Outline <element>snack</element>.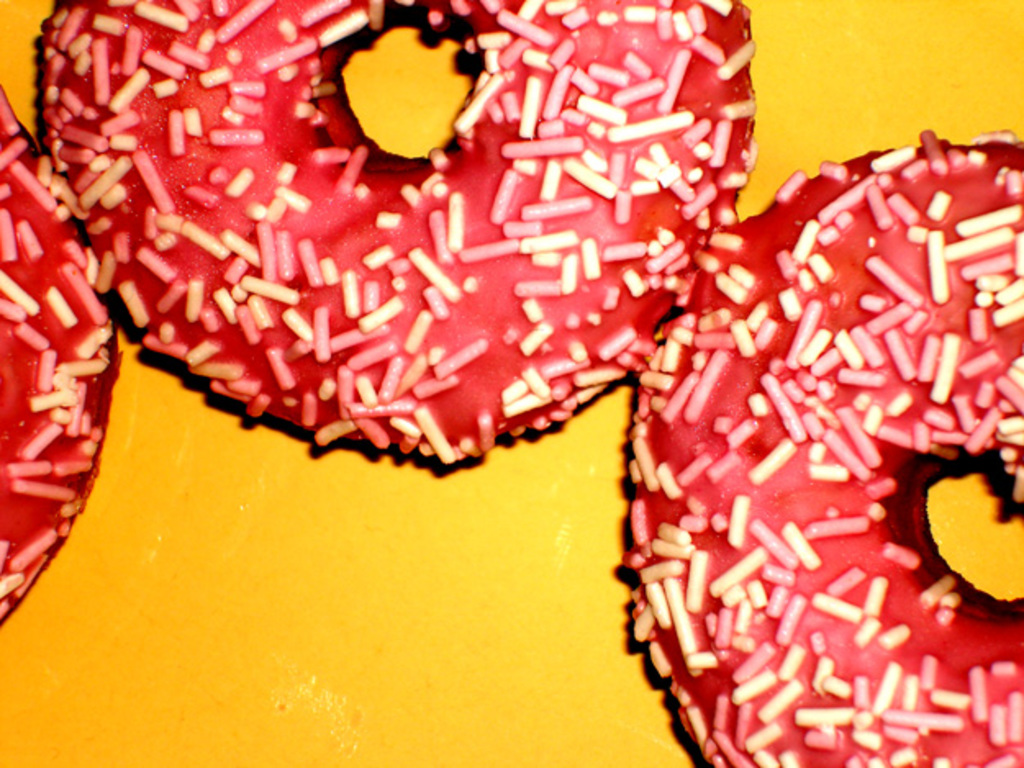
Outline: left=0, top=82, right=121, bottom=626.
